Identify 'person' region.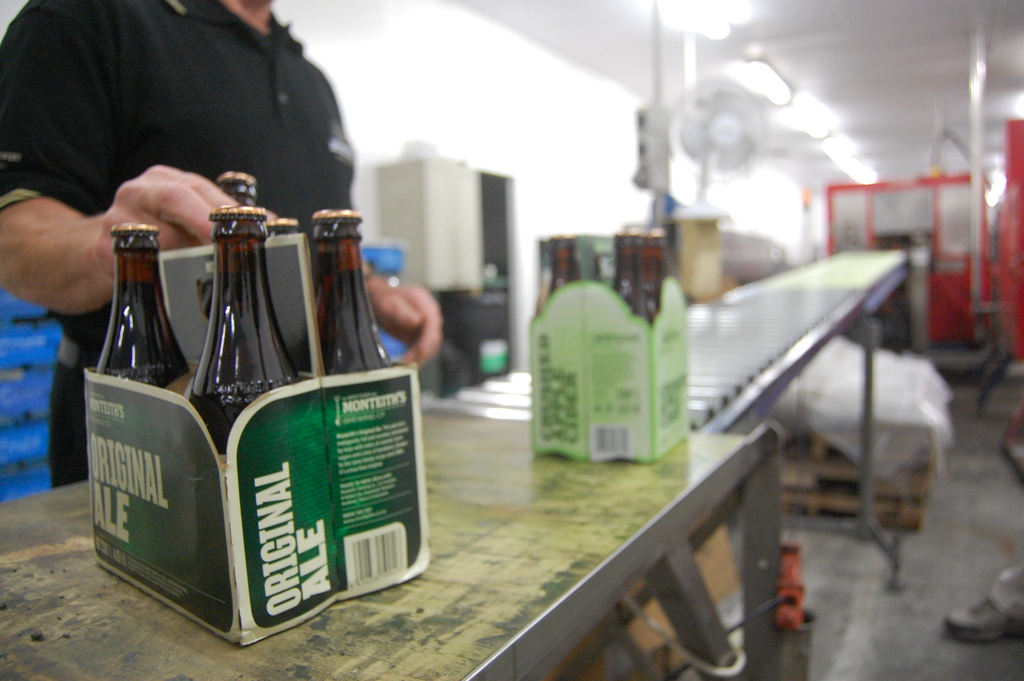
Region: [940,556,1023,646].
